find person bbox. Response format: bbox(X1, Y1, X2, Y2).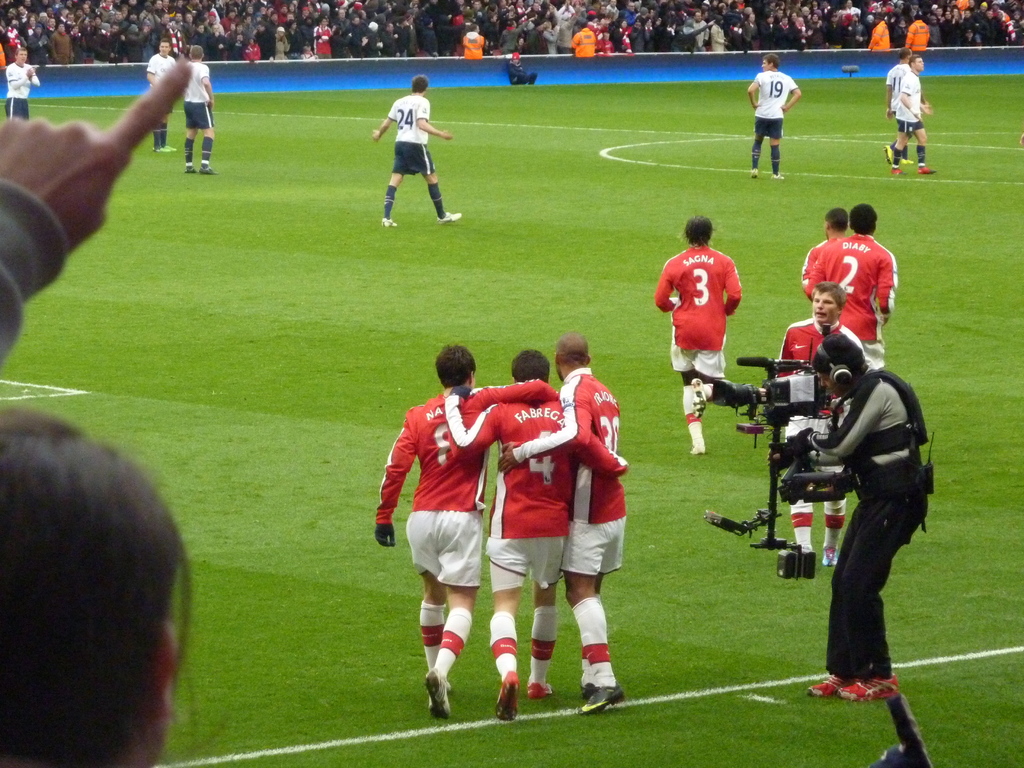
bbox(499, 333, 628, 717).
